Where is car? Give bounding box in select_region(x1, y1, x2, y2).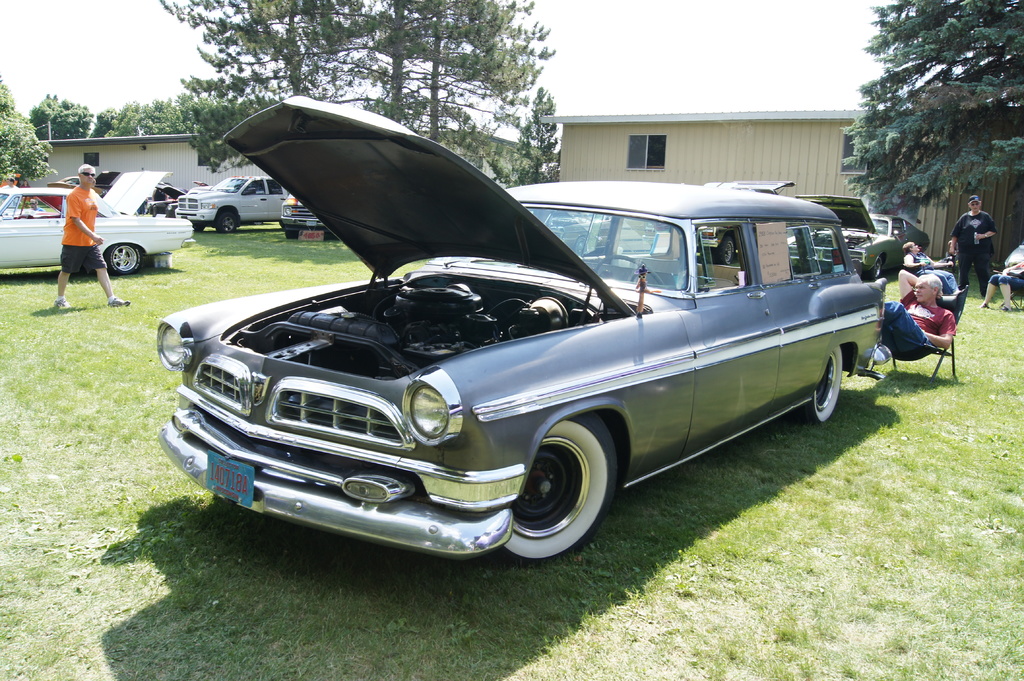
select_region(788, 213, 928, 279).
